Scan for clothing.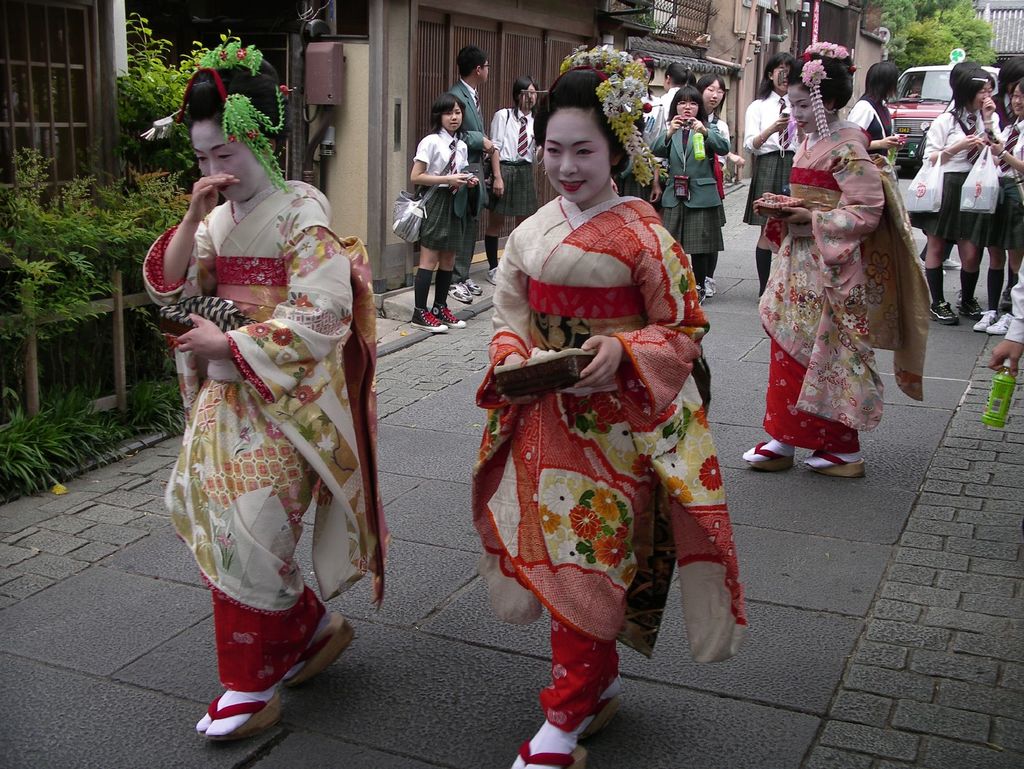
Scan result: (left=925, top=95, right=998, bottom=243).
